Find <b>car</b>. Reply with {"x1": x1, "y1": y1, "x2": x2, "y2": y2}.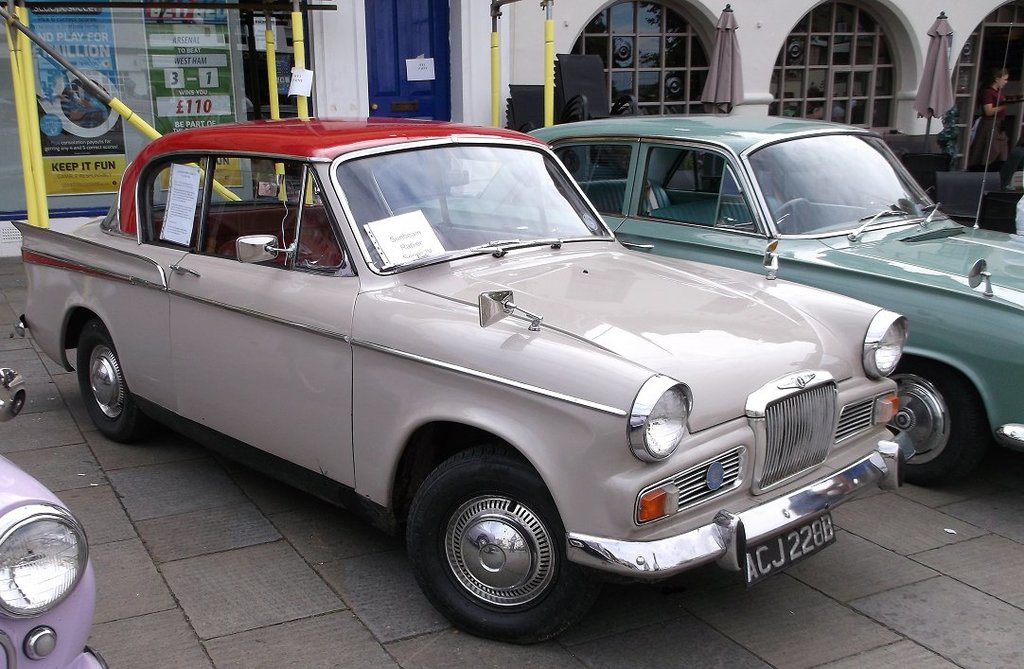
{"x1": 0, "y1": 448, "x2": 111, "y2": 668}.
